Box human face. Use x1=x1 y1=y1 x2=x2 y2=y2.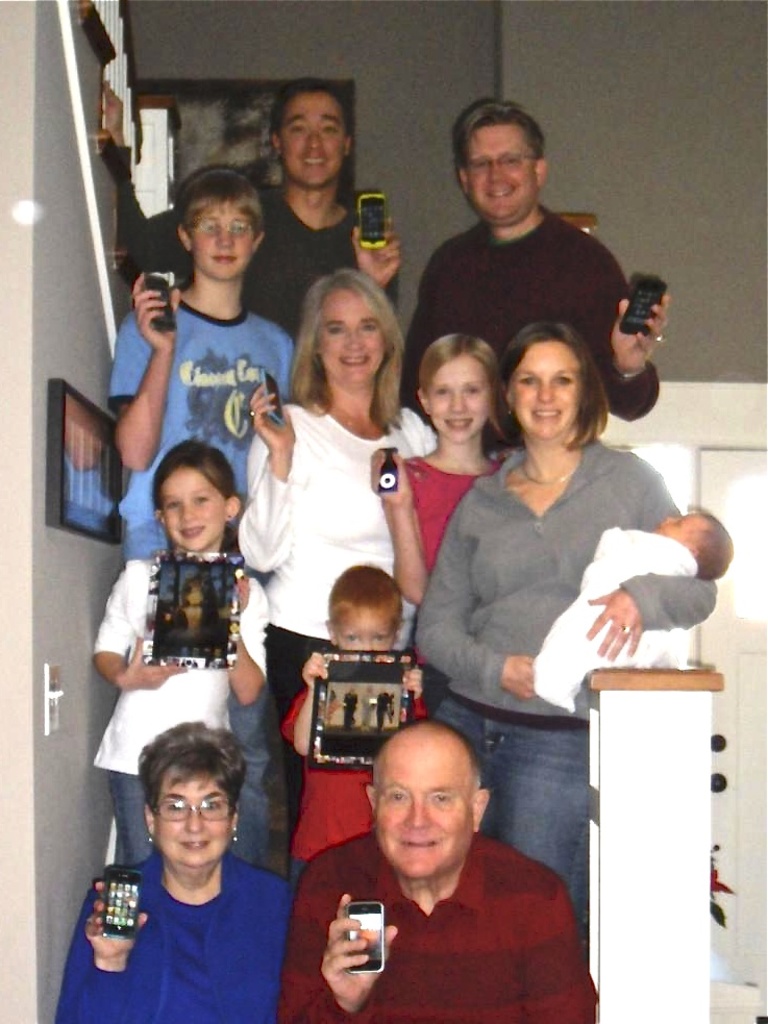
x1=343 y1=609 x2=394 y2=645.
